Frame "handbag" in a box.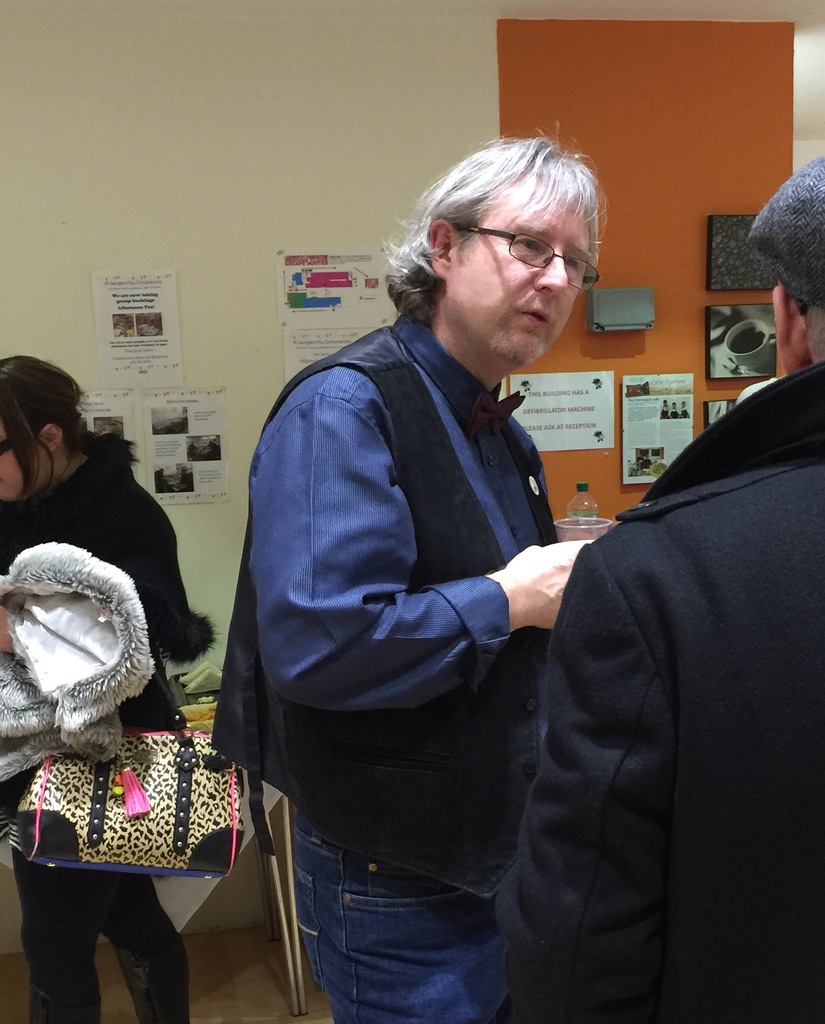
1 660 245 884.
